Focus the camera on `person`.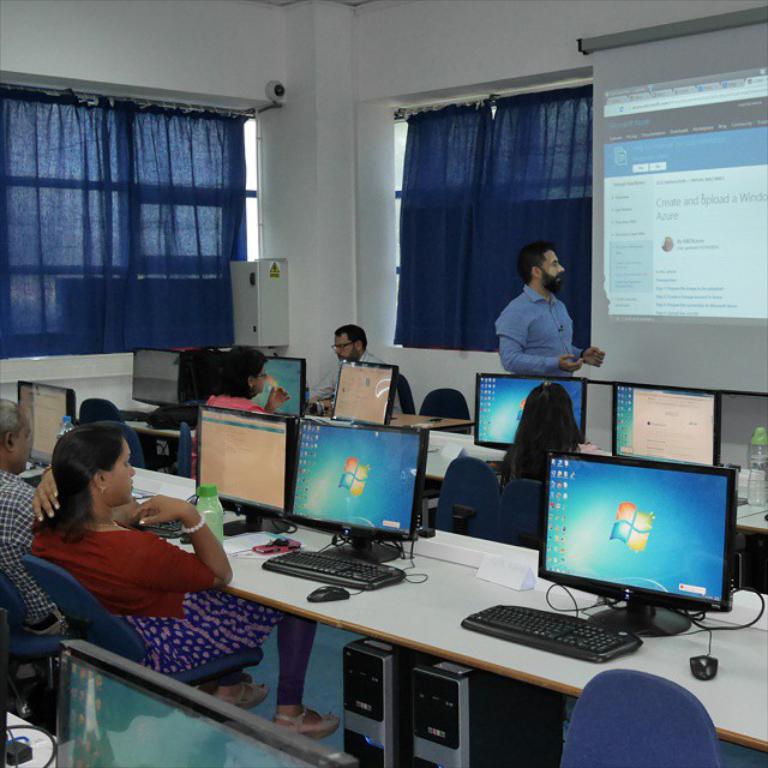
Focus region: l=0, t=397, r=65, b=636.
